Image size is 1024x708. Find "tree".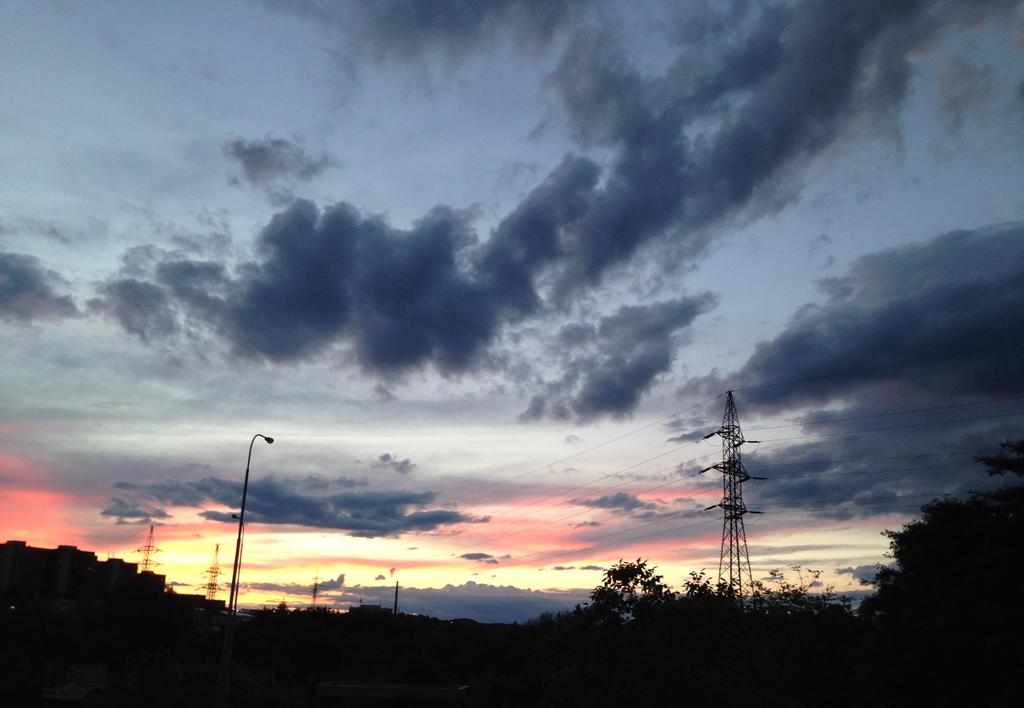
select_region(876, 461, 1011, 652).
